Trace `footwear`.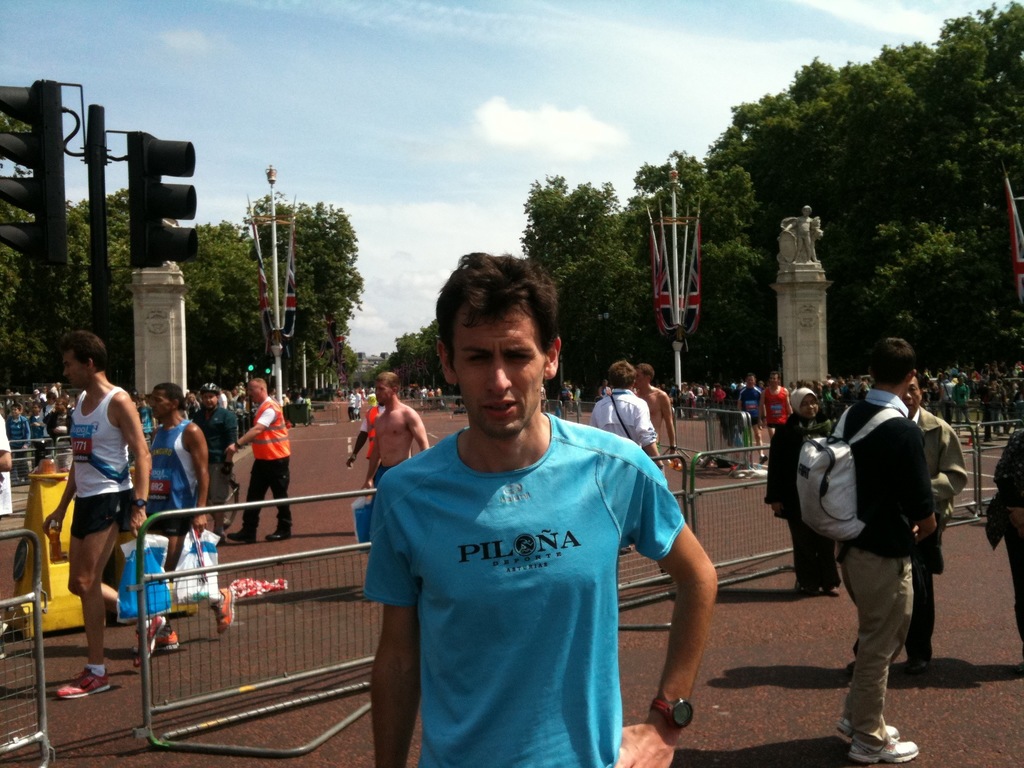
Traced to Rect(903, 658, 928, 668).
